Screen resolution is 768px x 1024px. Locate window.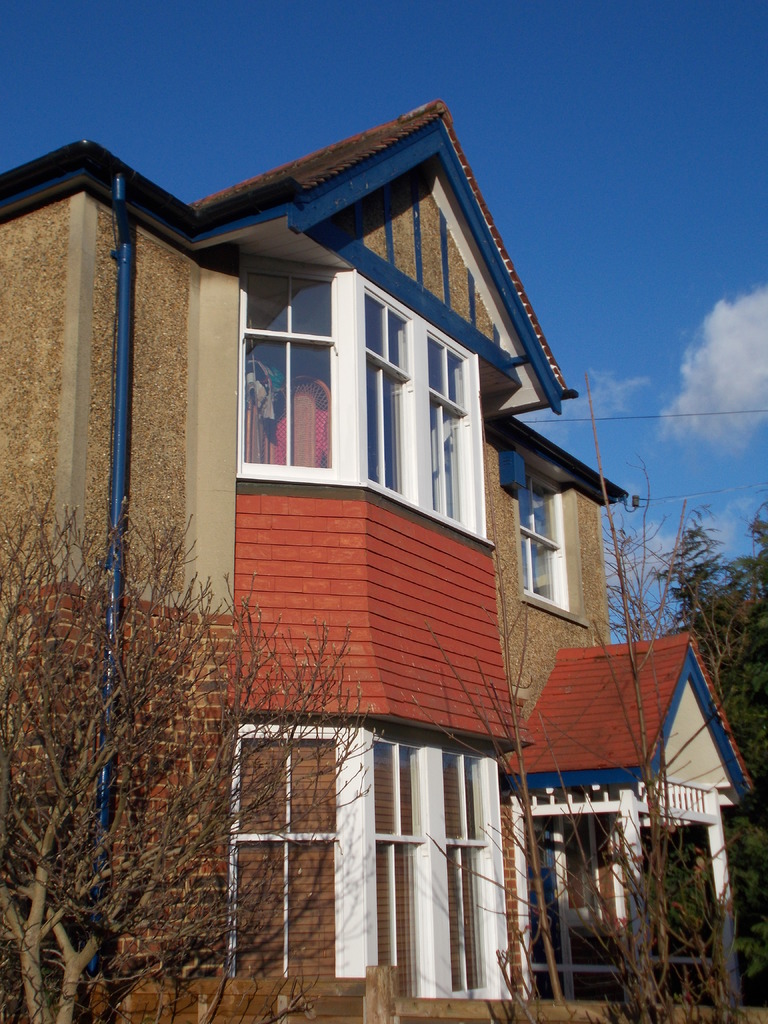
detection(511, 476, 574, 609).
